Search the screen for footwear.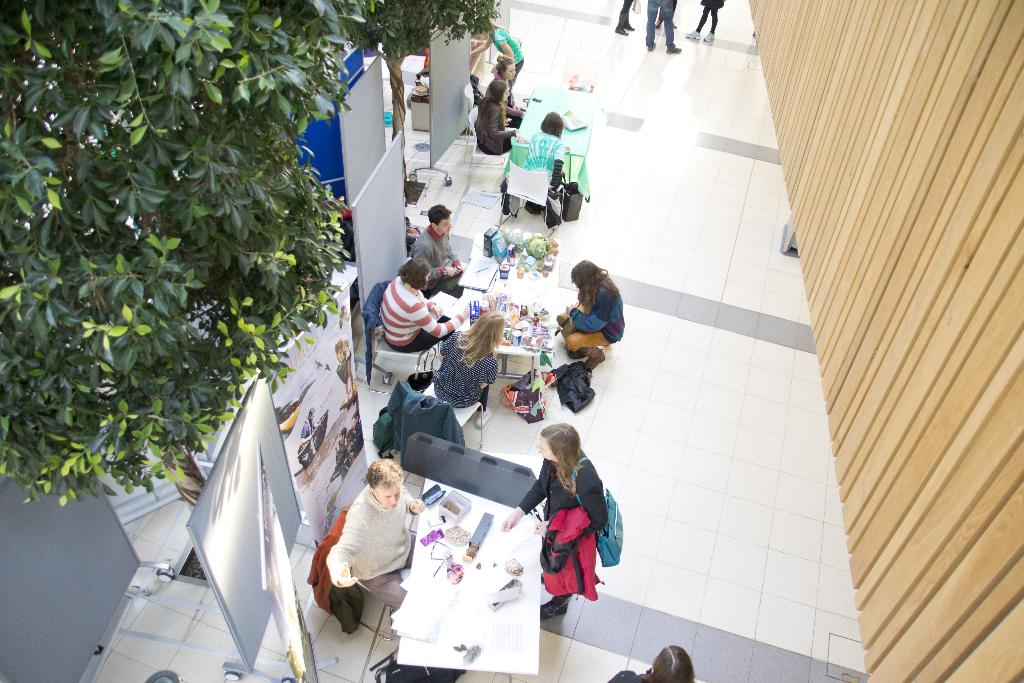
Found at 543,604,564,614.
